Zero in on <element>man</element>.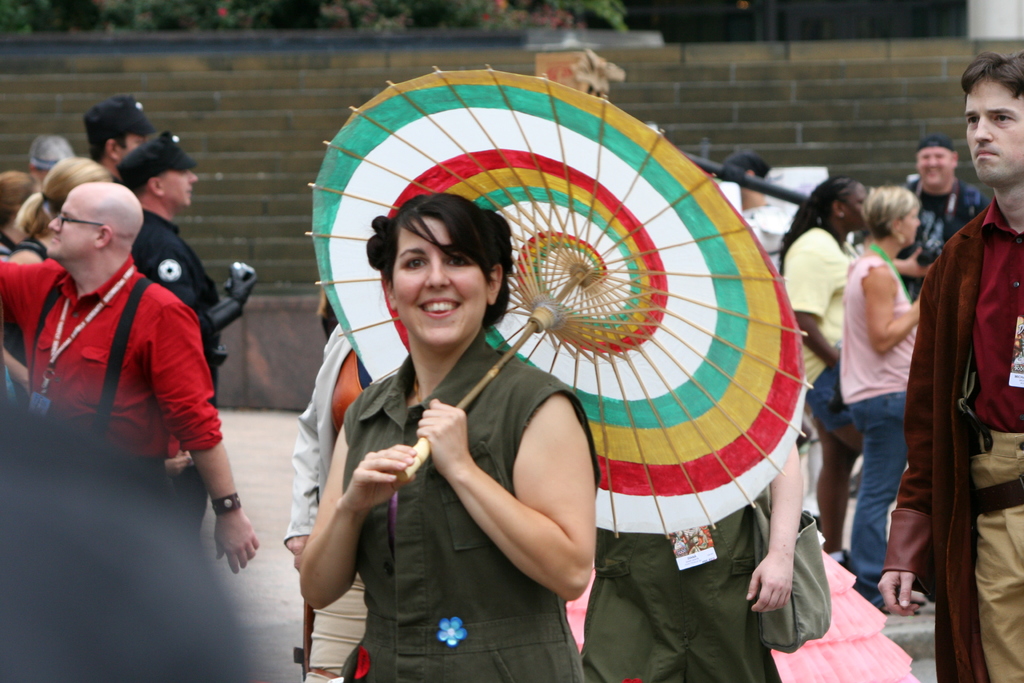
Zeroed in: region(0, 184, 259, 568).
